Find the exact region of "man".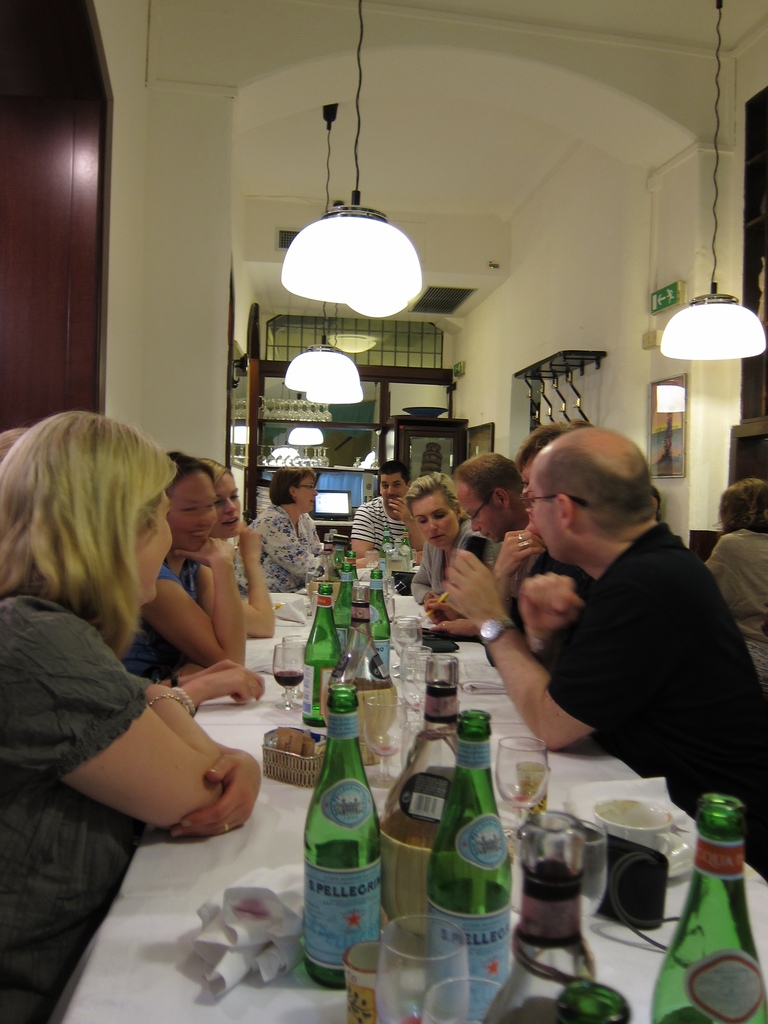
Exact region: x1=422, y1=453, x2=531, y2=639.
